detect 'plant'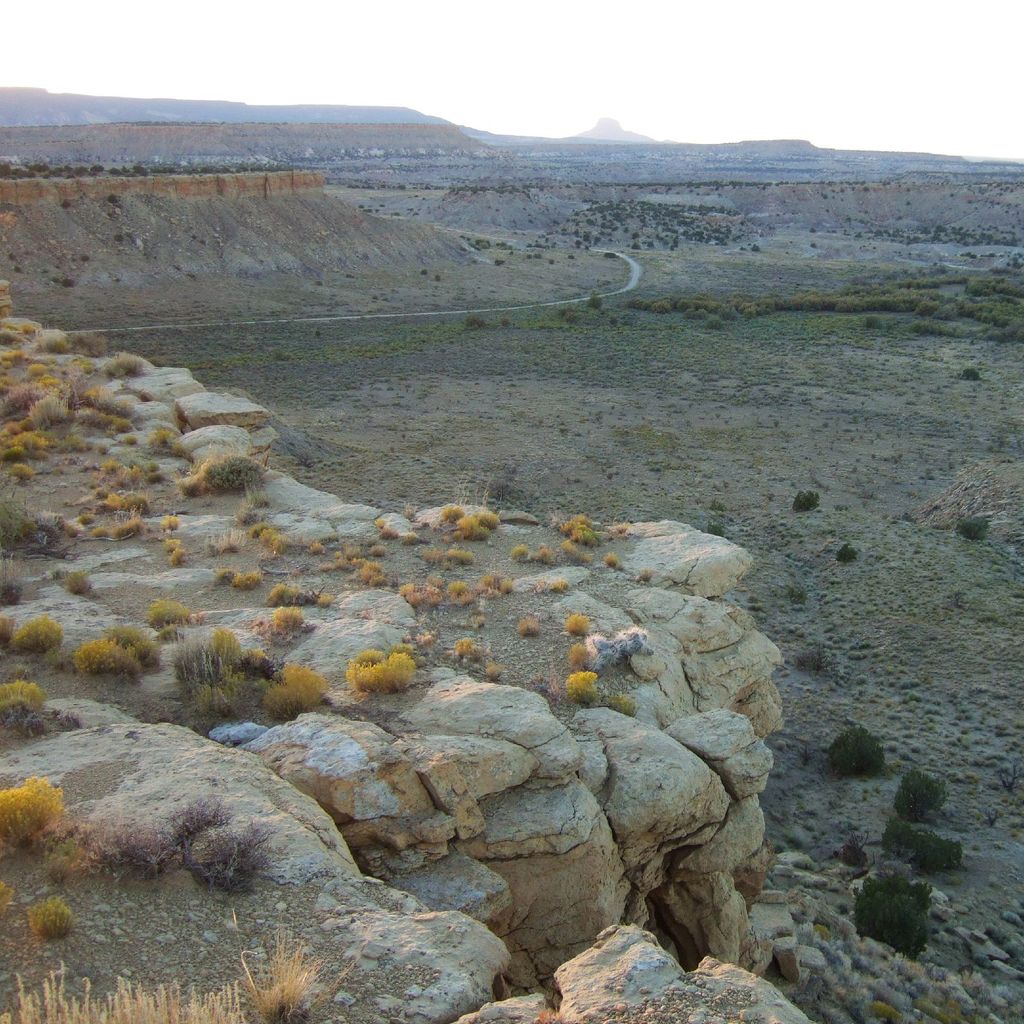
(603,550,622,573)
